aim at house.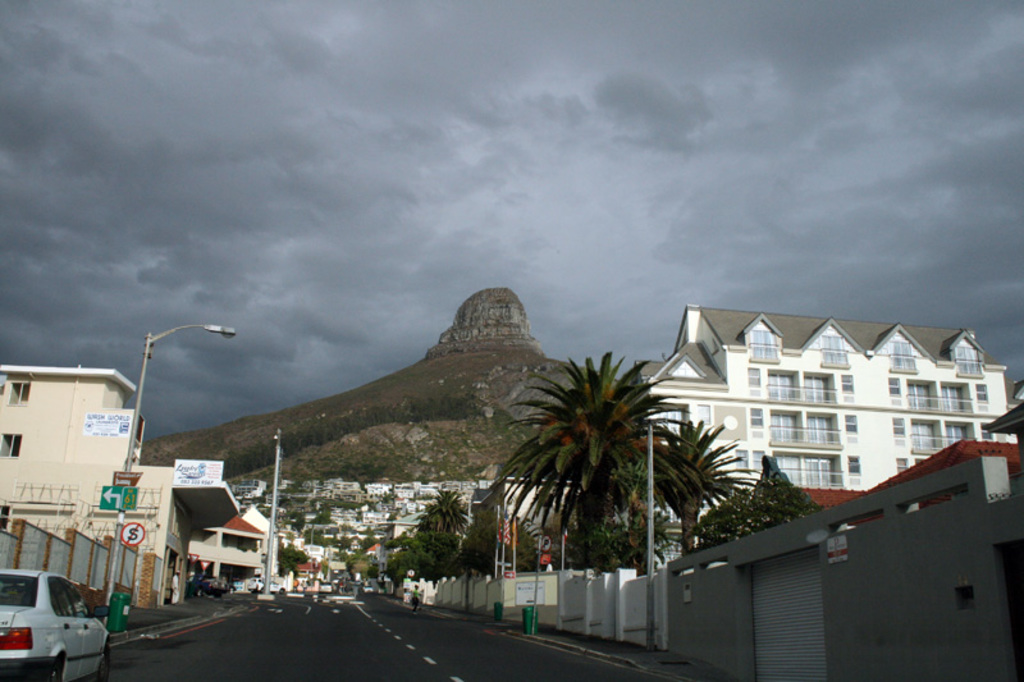
Aimed at 634:307:1023:519.
